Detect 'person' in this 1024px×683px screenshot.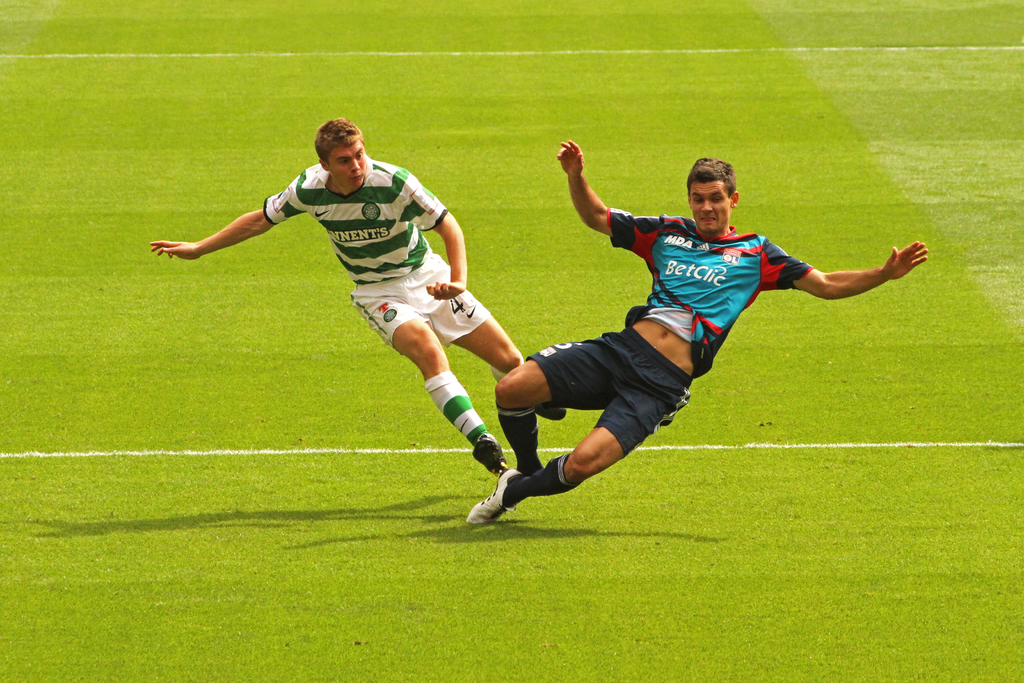
Detection: <region>463, 132, 932, 530</region>.
